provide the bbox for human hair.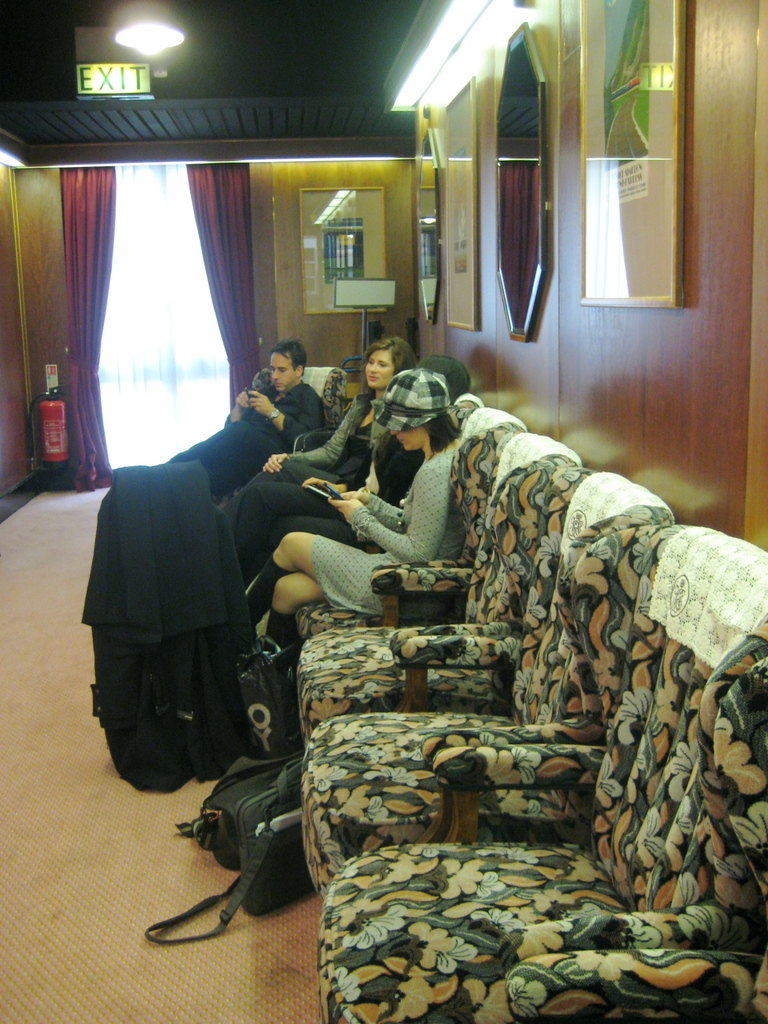
select_region(355, 332, 412, 377).
